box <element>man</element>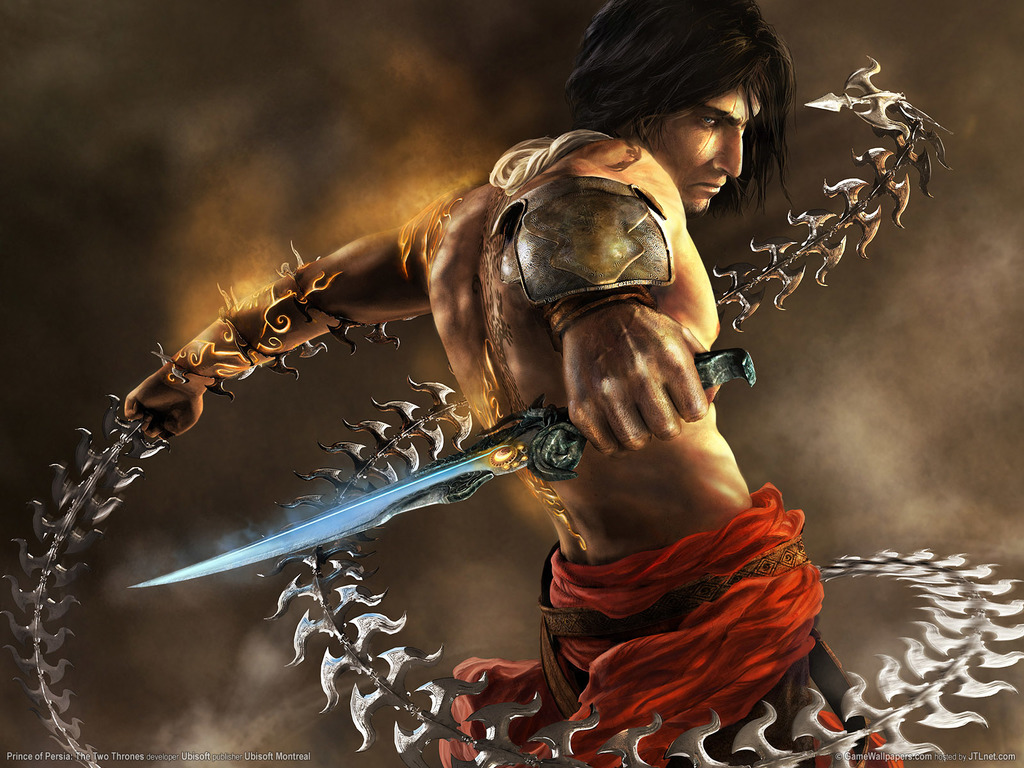
bbox=[126, 0, 897, 767]
